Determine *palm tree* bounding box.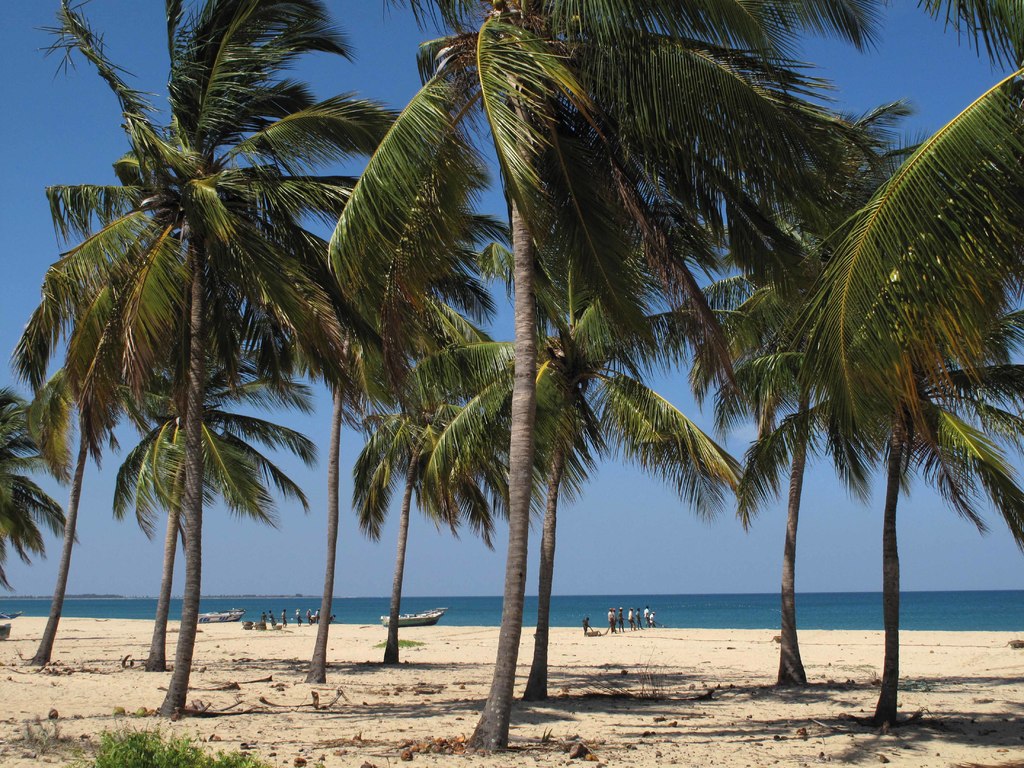
Determined: (437, 310, 671, 695).
